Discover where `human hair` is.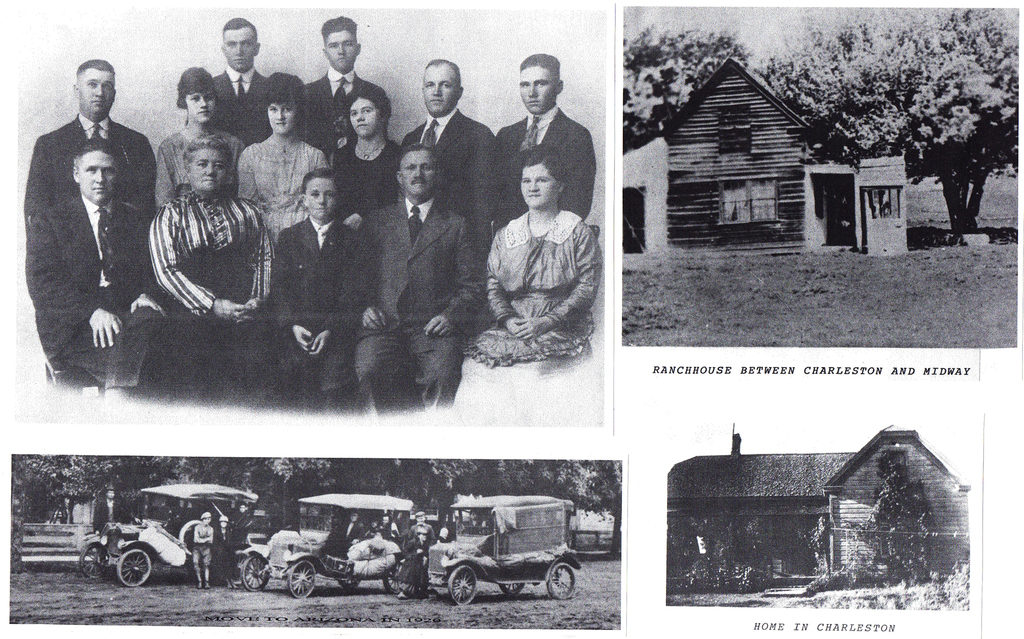
Discovered at [x1=72, y1=61, x2=116, y2=77].
